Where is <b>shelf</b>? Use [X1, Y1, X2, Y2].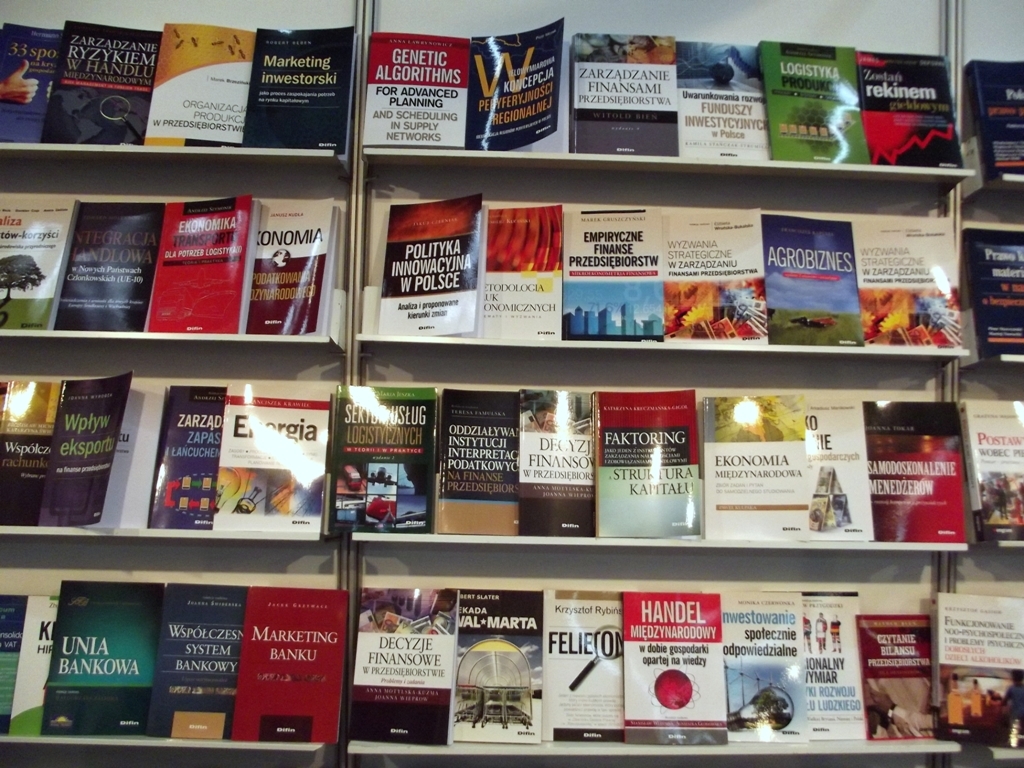
[0, 0, 354, 166].
